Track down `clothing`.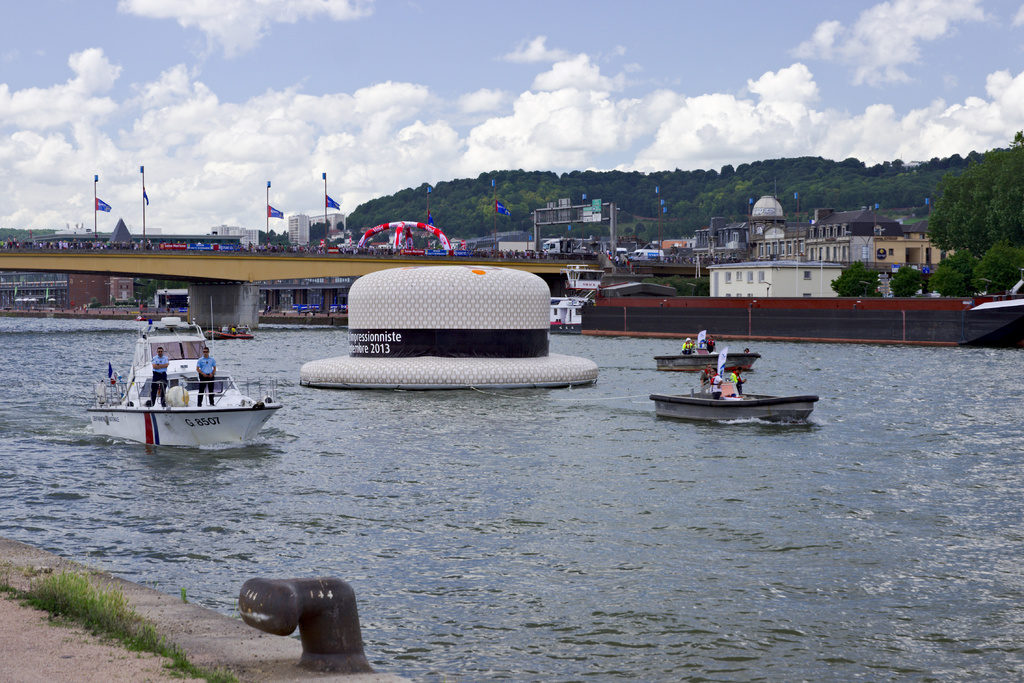
Tracked to (left=146, top=350, right=171, bottom=409).
